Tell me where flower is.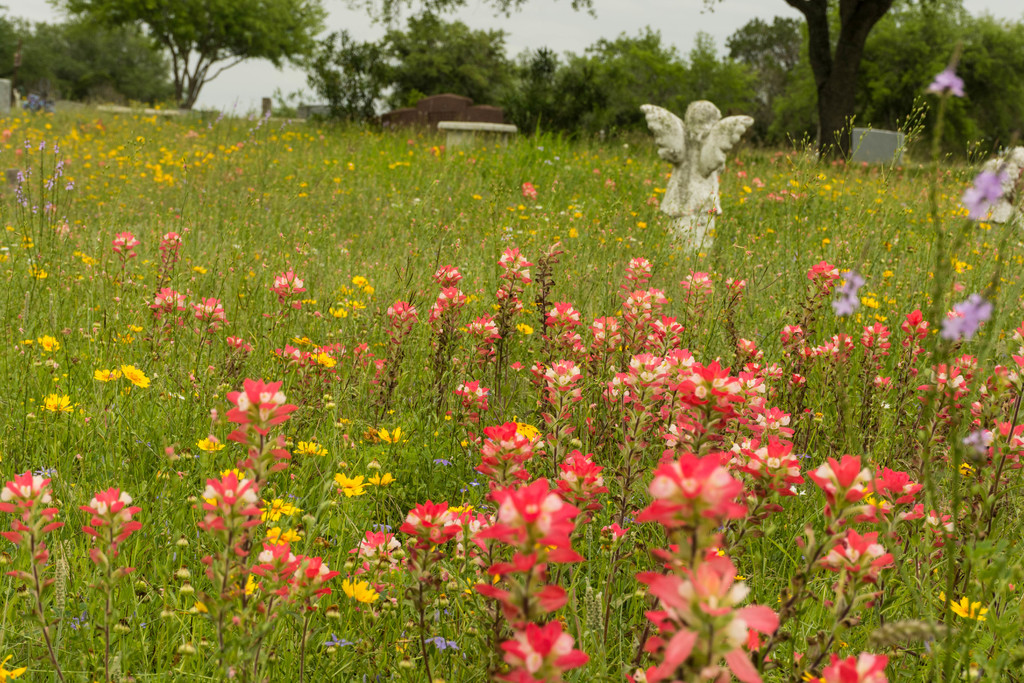
flower is at left=216, top=377, right=289, bottom=442.
